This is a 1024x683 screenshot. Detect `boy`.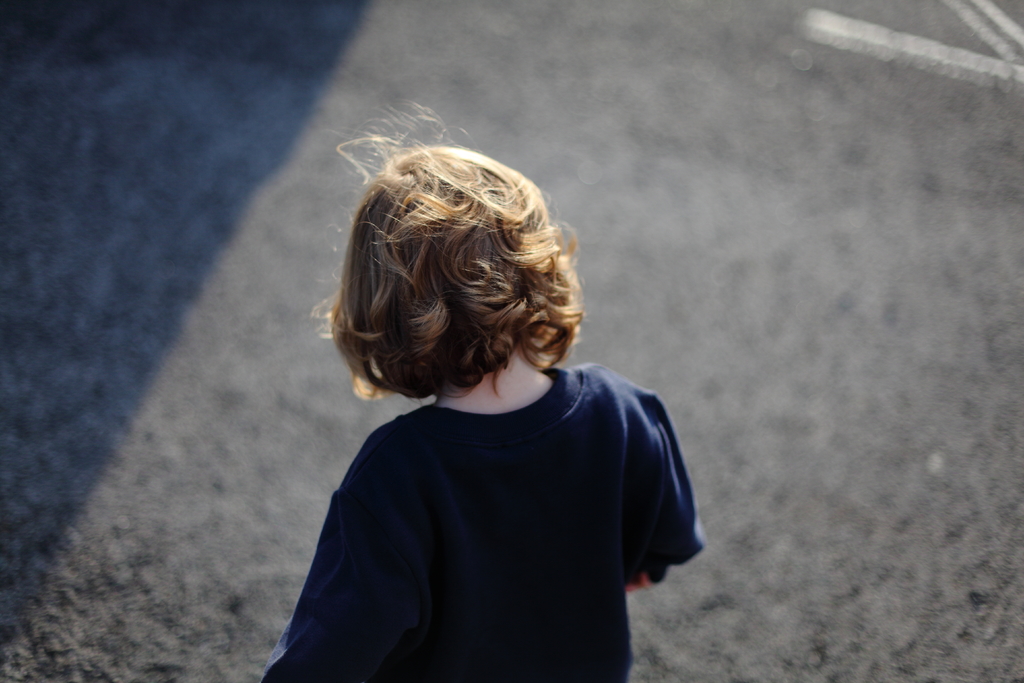
region(257, 128, 723, 682).
